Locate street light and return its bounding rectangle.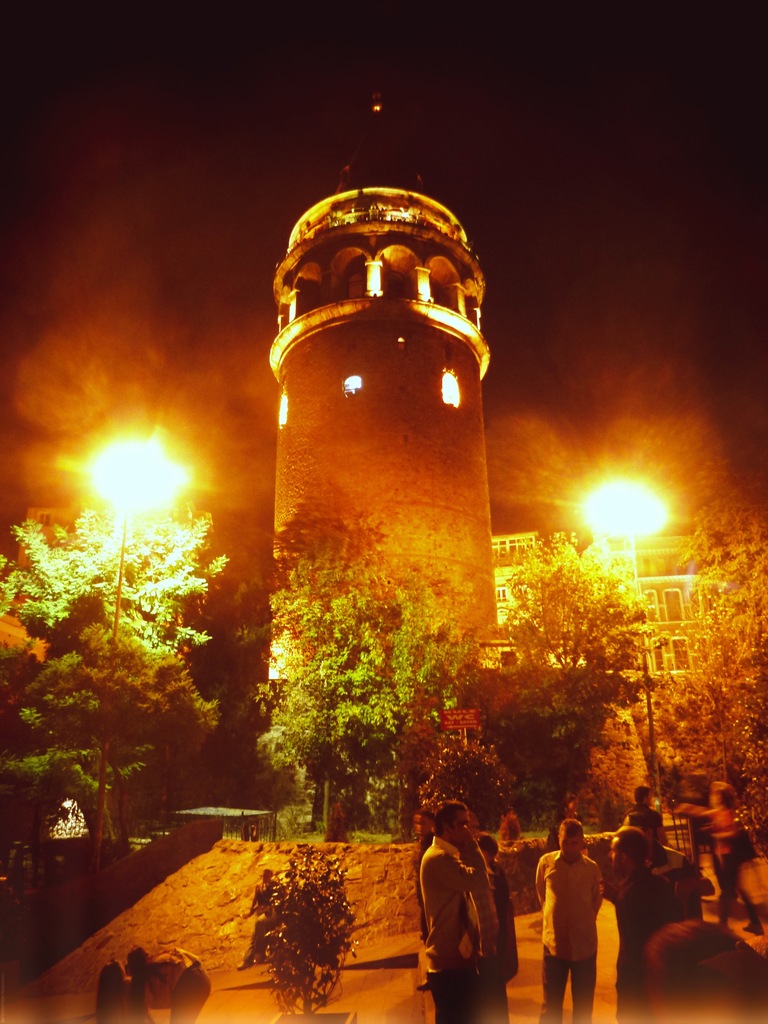
[567,474,667,819].
